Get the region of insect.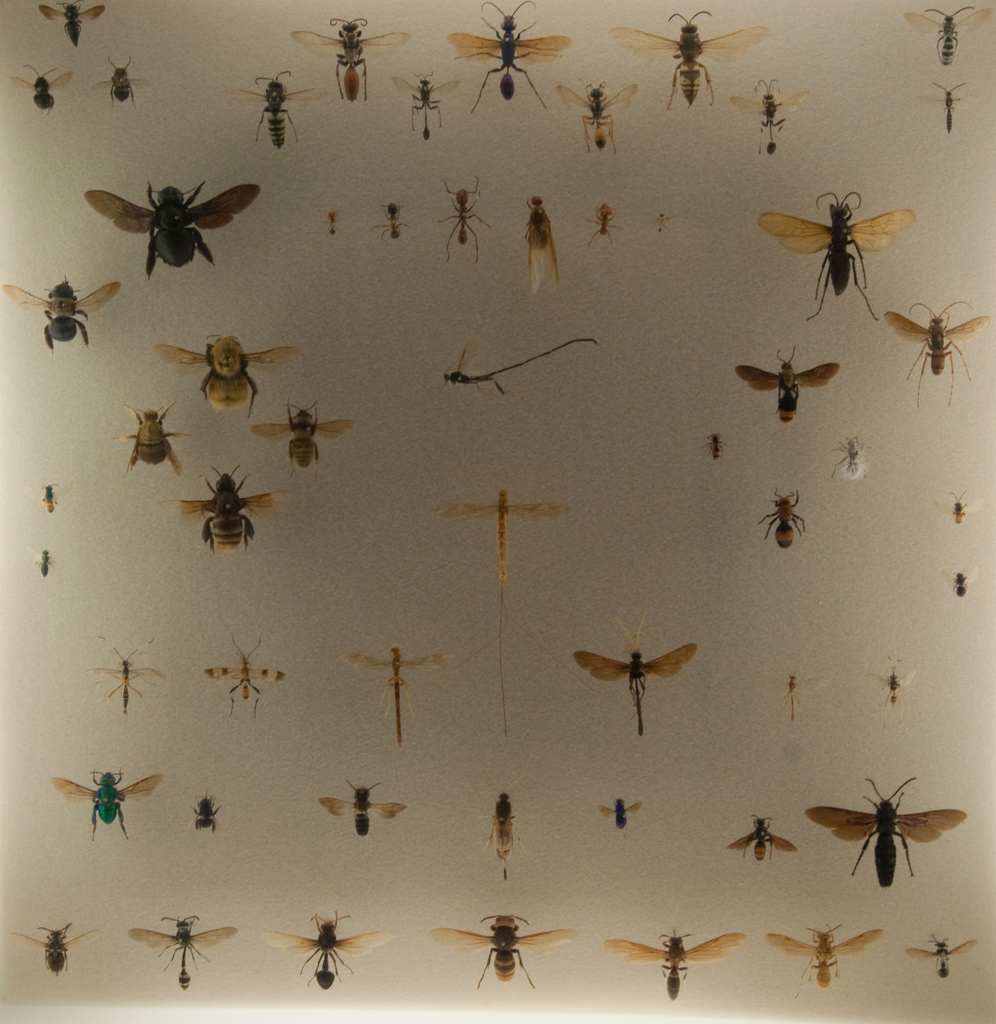
<box>319,780,410,841</box>.
